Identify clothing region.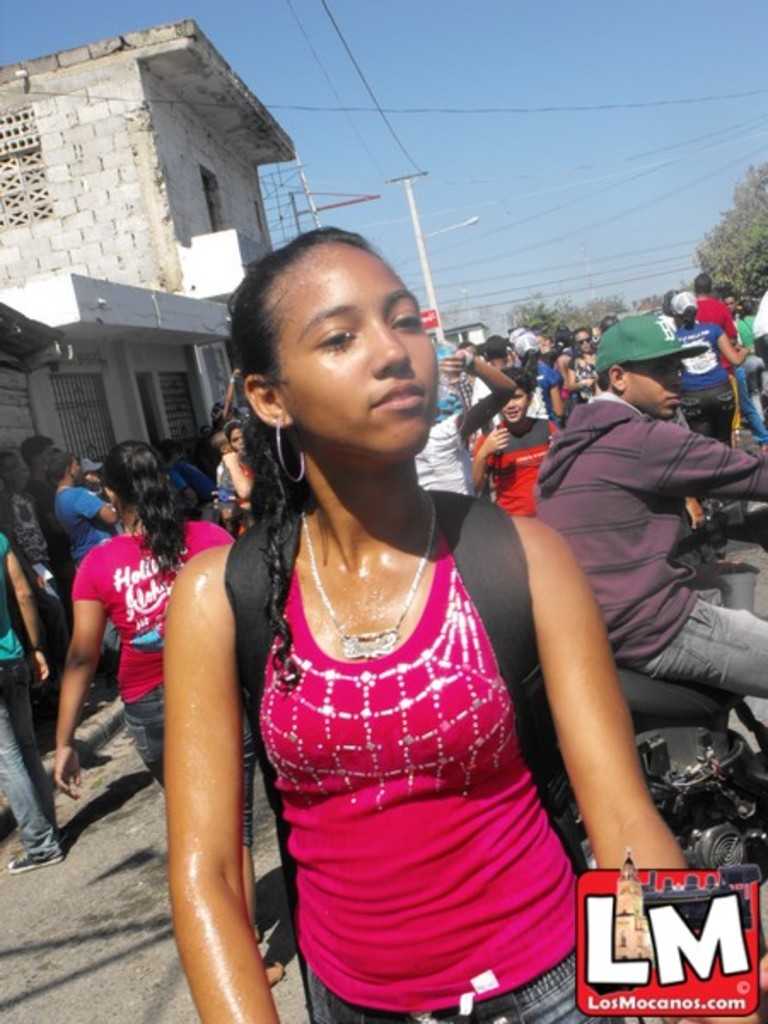
Region: 527,387,766,696.
